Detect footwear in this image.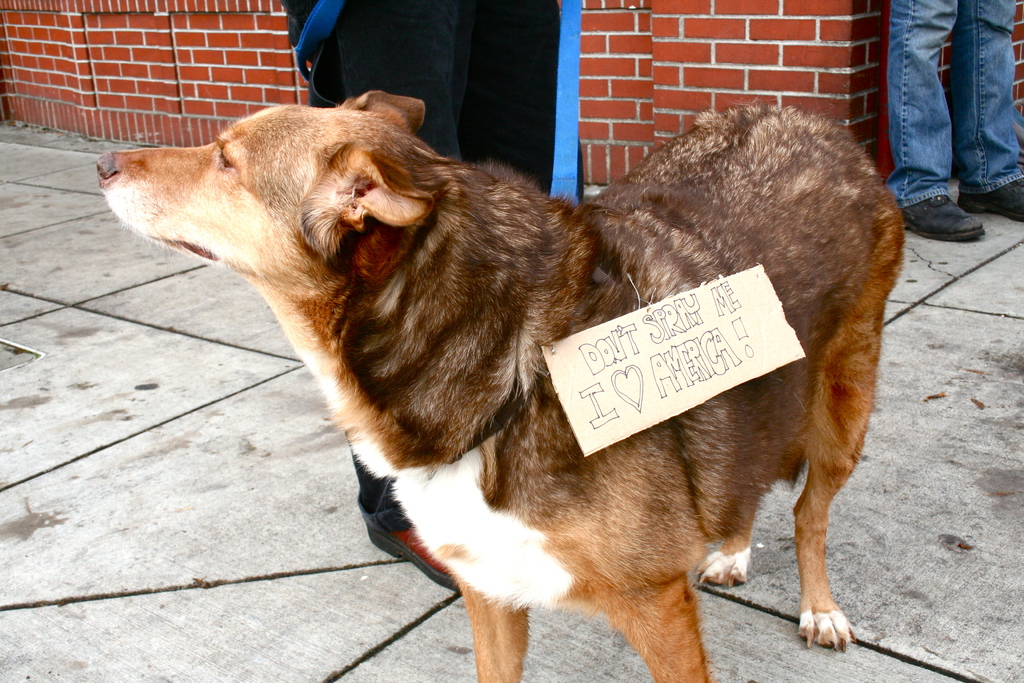
Detection: (left=926, top=163, right=1000, bottom=236).
